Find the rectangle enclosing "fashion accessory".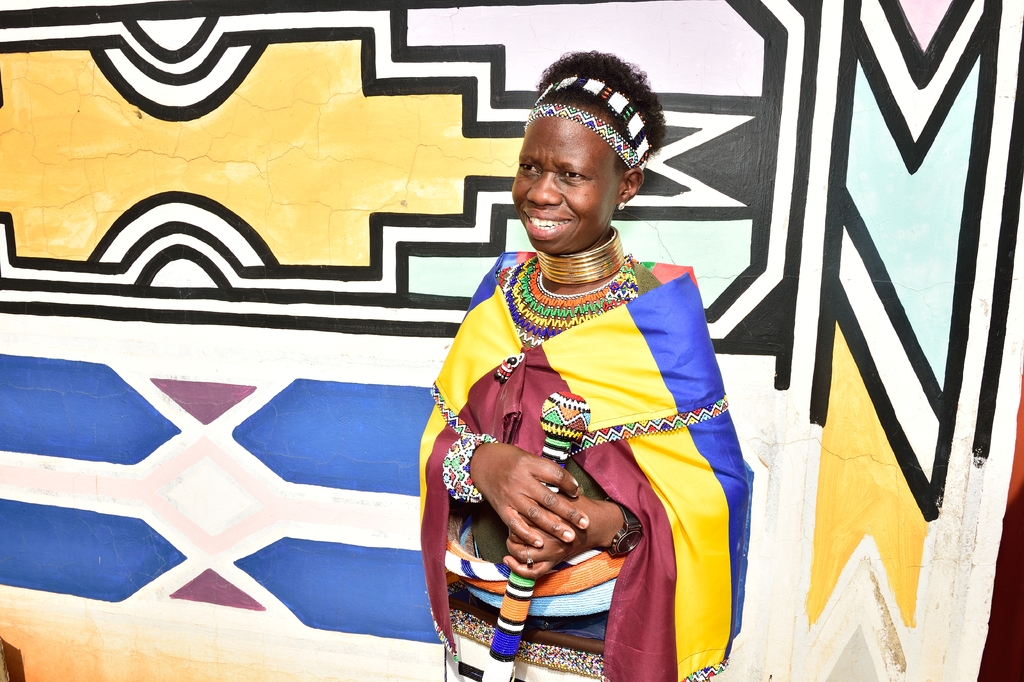
{"x1": 490, "y1": 252, "x2": 637, "y2": 352}.
